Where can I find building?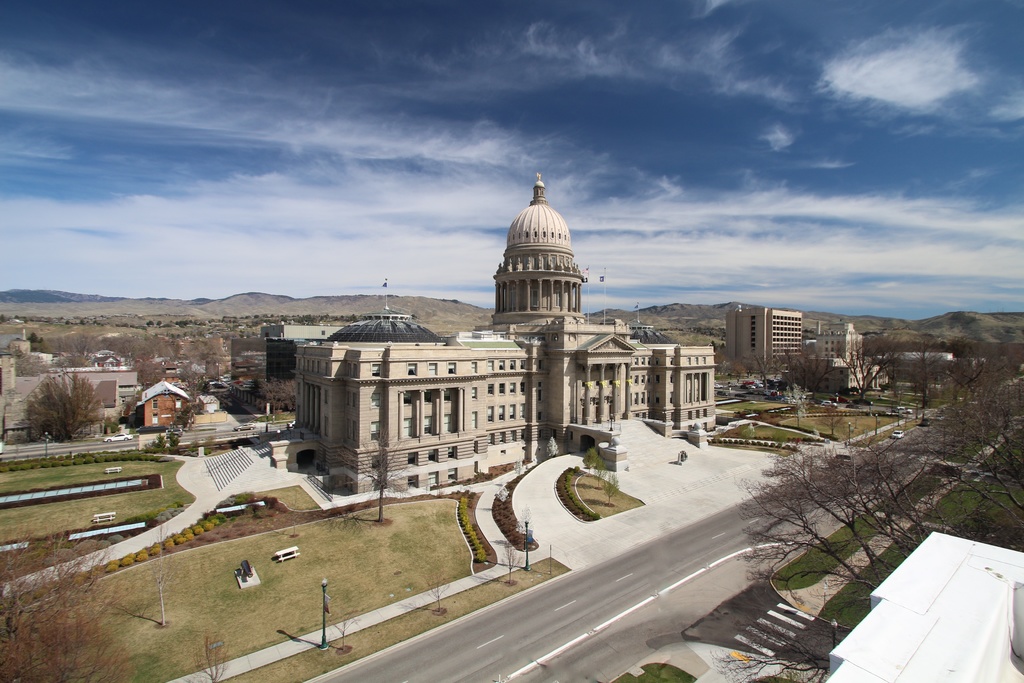
You can find it at l=269, t=174, r=715, b=488.
